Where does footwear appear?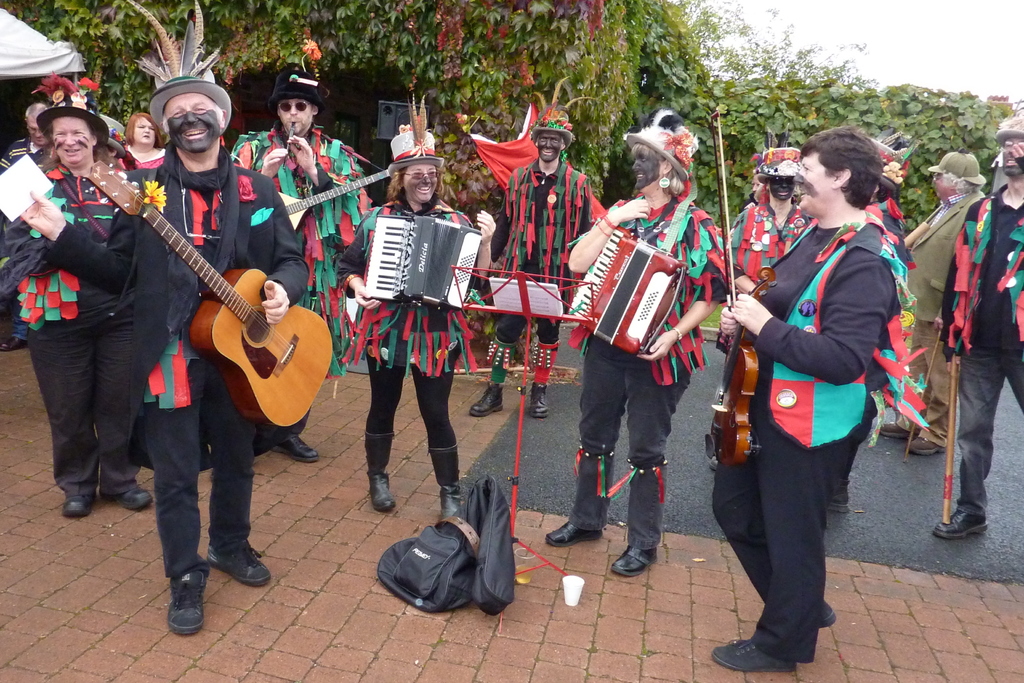
Appears at crop(274, 435, 321, 463).
